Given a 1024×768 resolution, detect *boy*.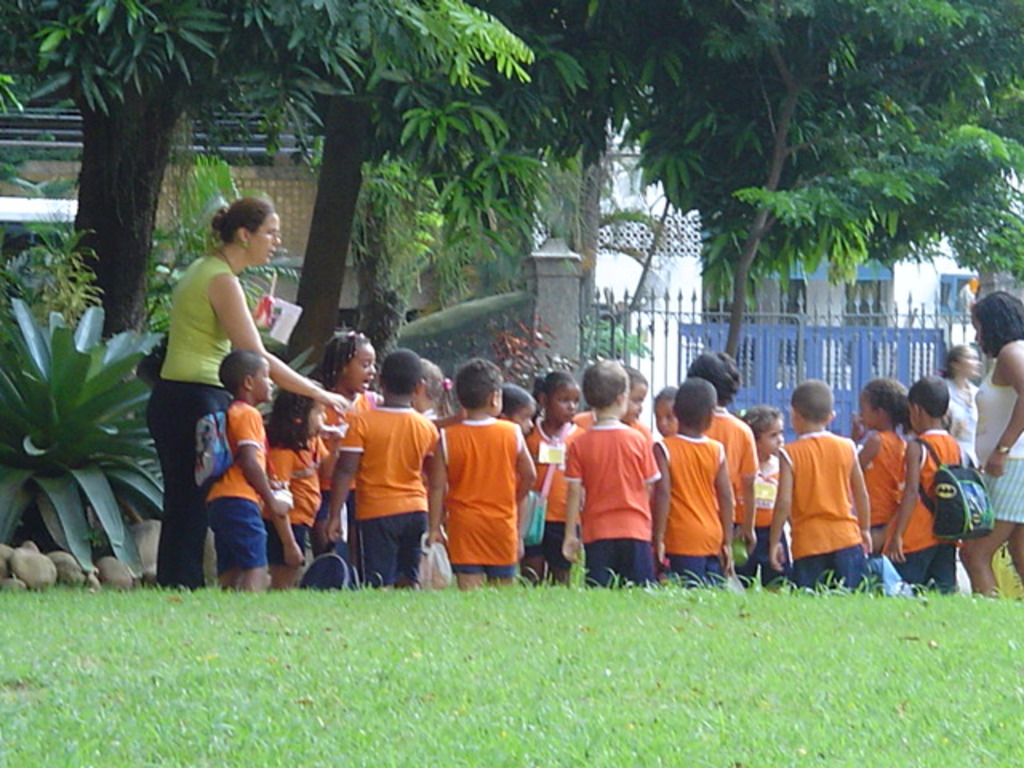
(left=763, top=379, right=861, bottom=582).
